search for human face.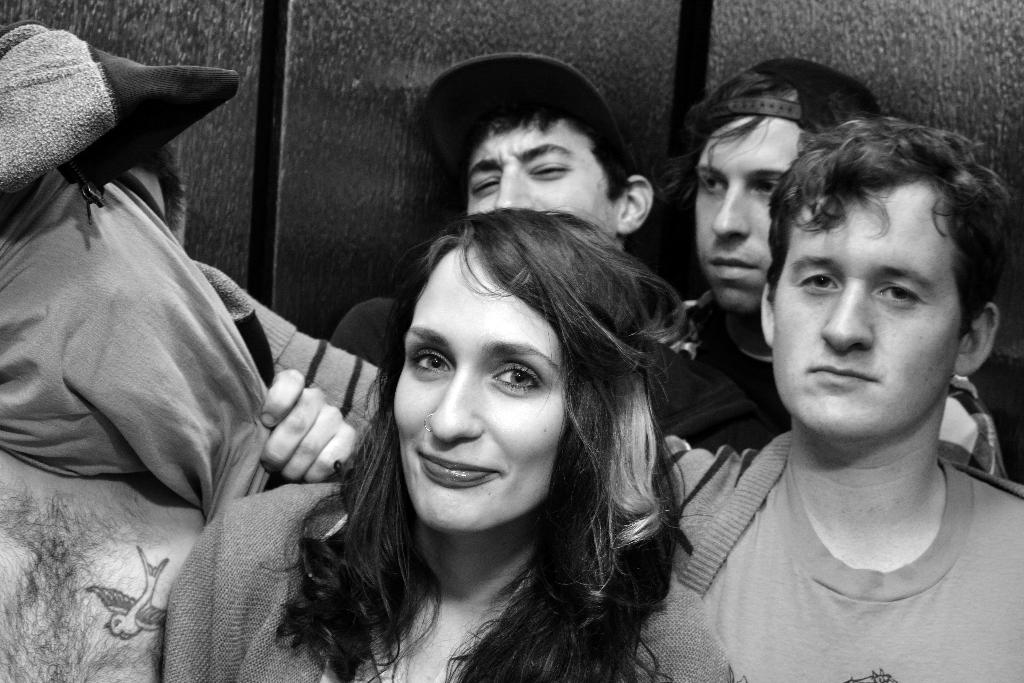
Found at l=694, t=115, r=799, b=315.
